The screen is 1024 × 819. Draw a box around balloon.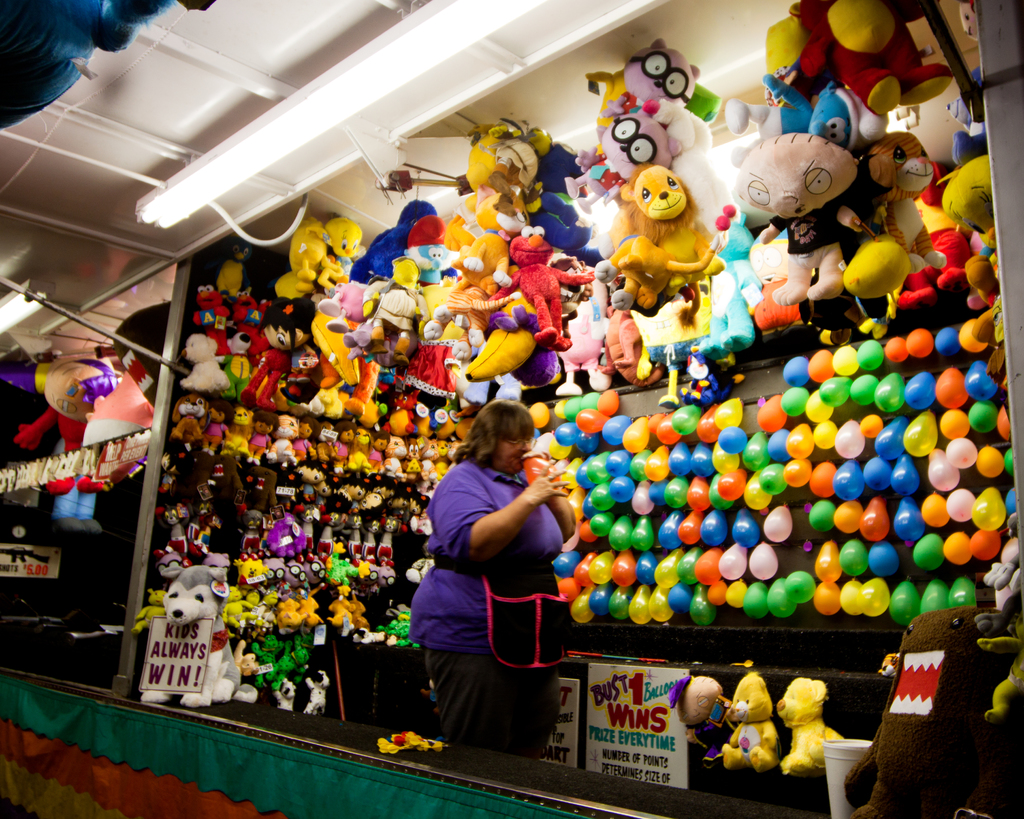
<region>754, 390, 784, 433</region>.
